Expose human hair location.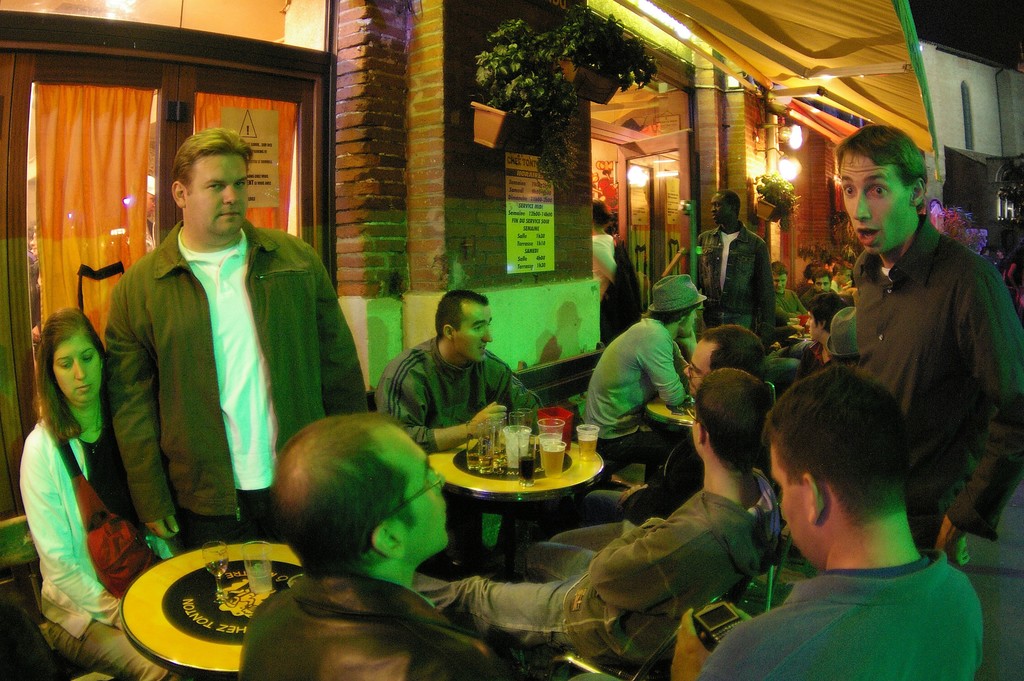
Exposed at locate(163, 124, 256, 204).
